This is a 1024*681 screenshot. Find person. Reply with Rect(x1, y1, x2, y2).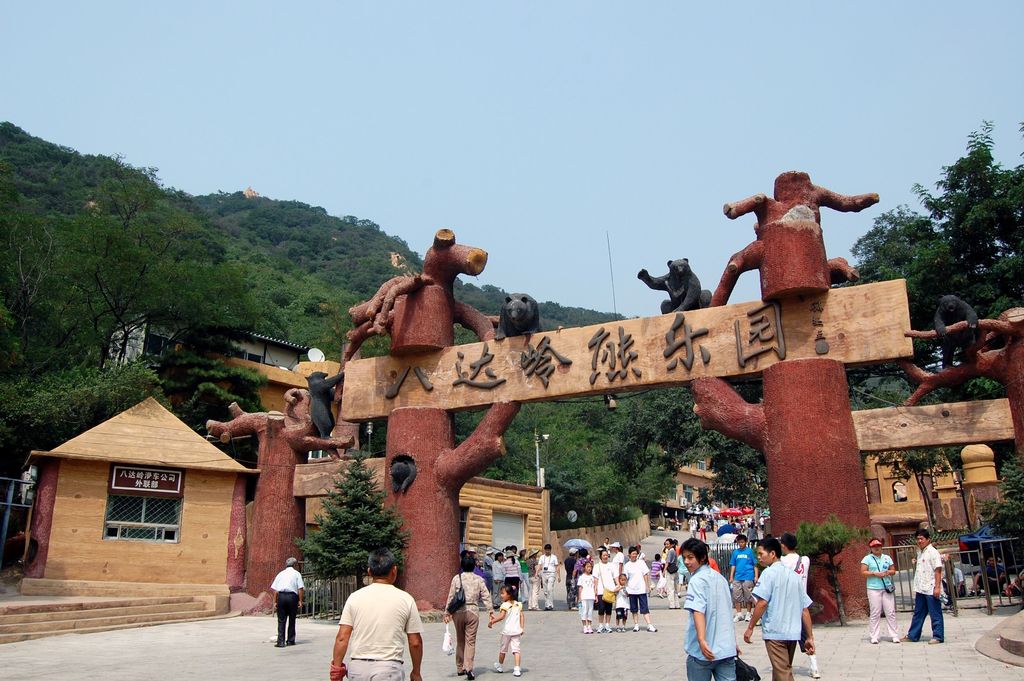
Rect(271, 552, 301, 648).
